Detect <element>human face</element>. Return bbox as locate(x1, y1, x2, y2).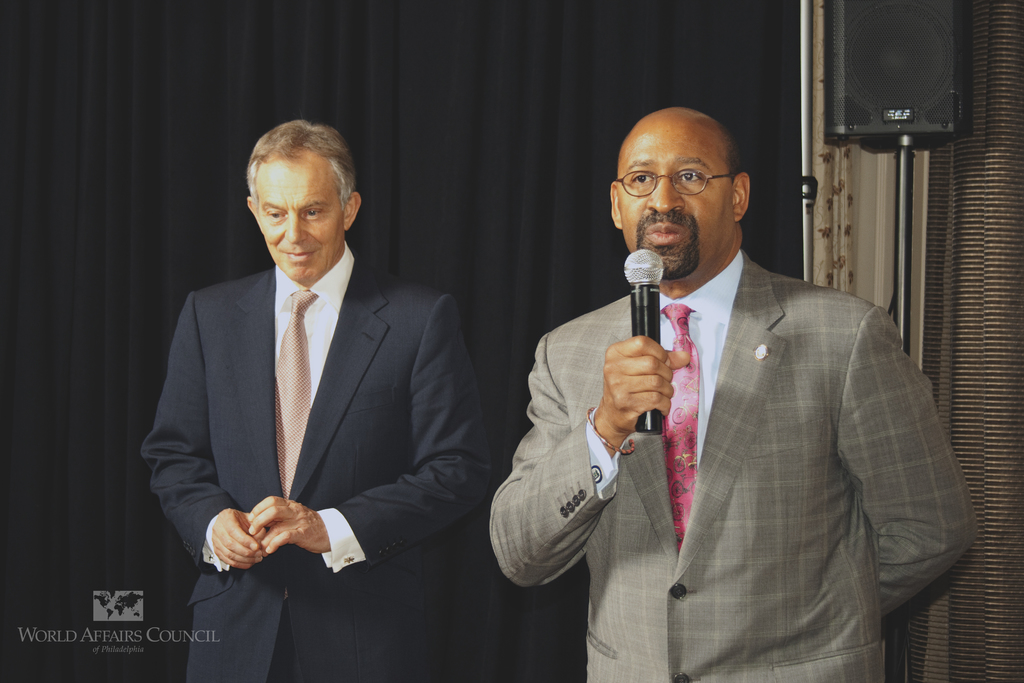
locate(254, 152, 346, 283).
